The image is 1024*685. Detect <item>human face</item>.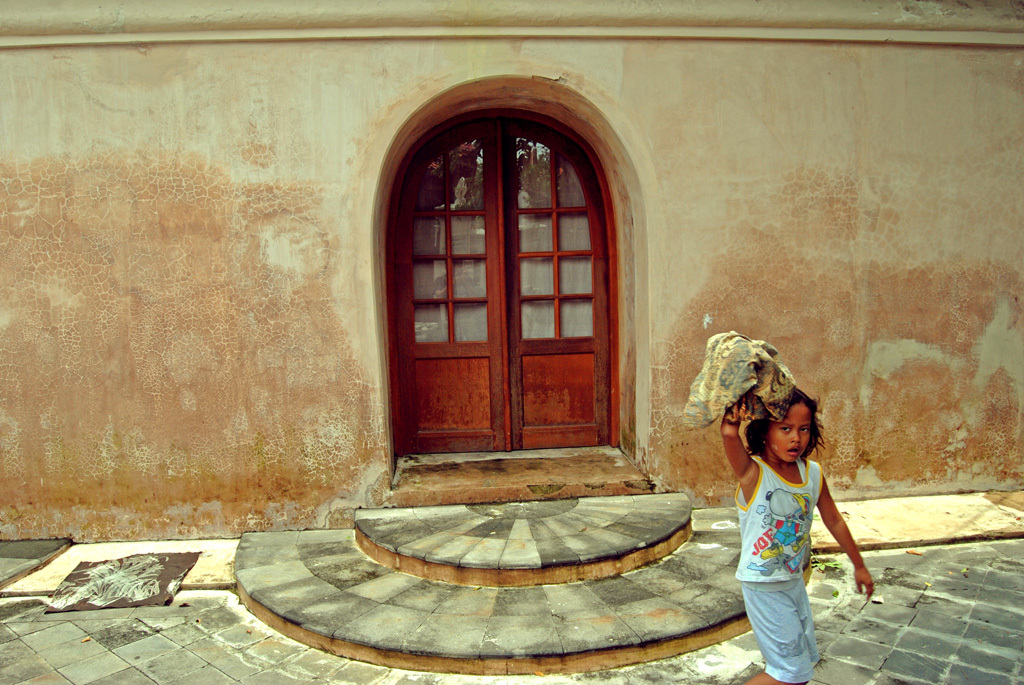
Detection: x1=760 y1=404 x2=825 y2=471.
